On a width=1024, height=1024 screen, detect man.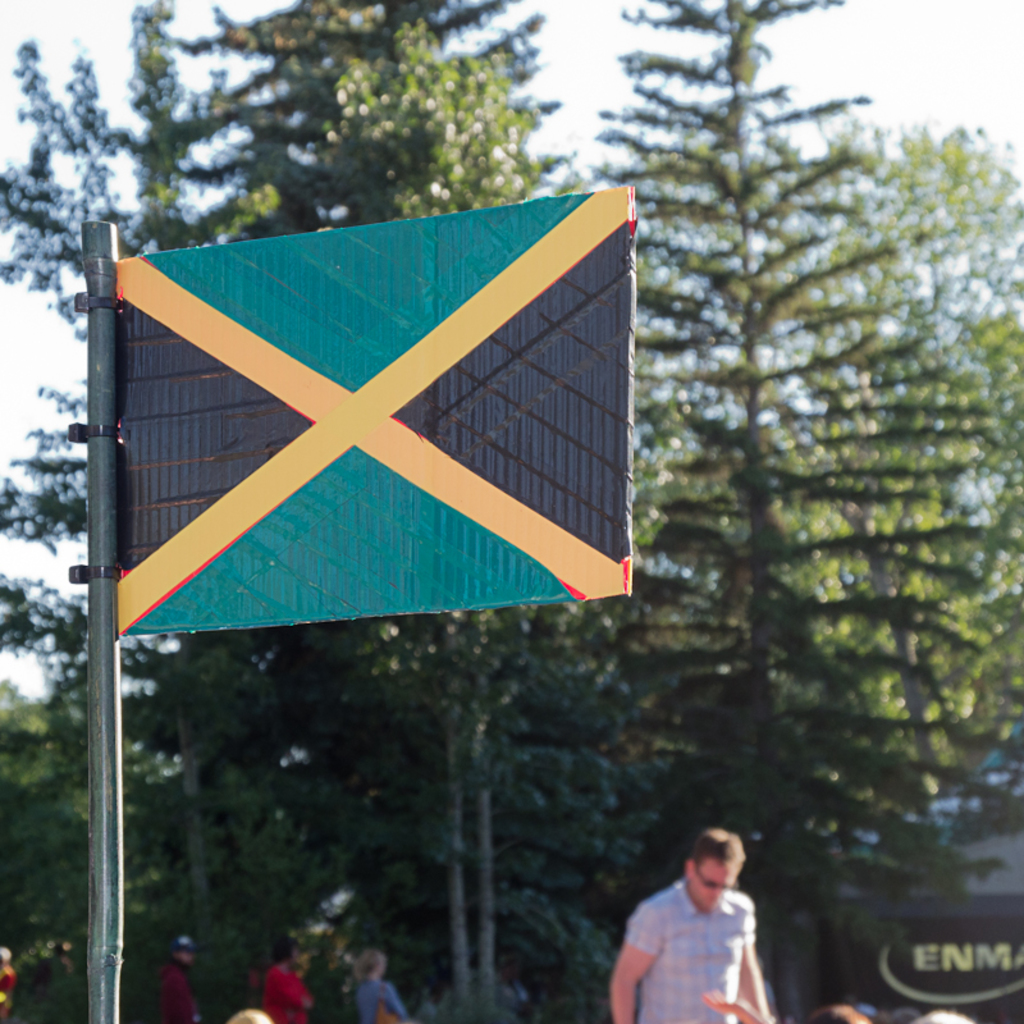
locate(612, 831, 771, 1023).
